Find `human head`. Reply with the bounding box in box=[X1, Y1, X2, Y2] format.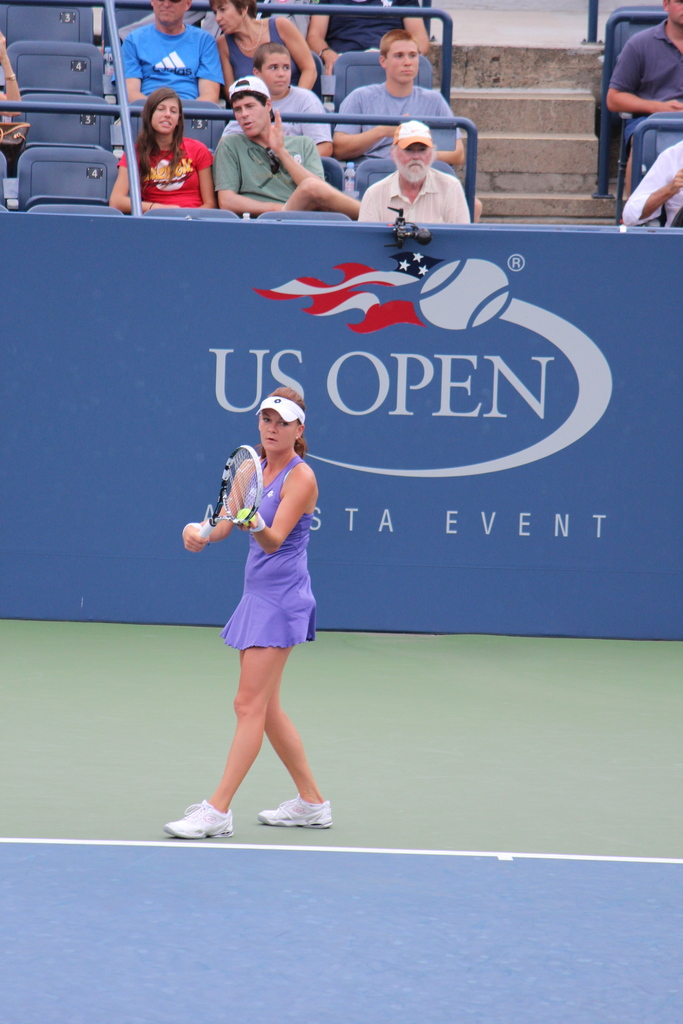
box=[225, 76, 276, 138].
